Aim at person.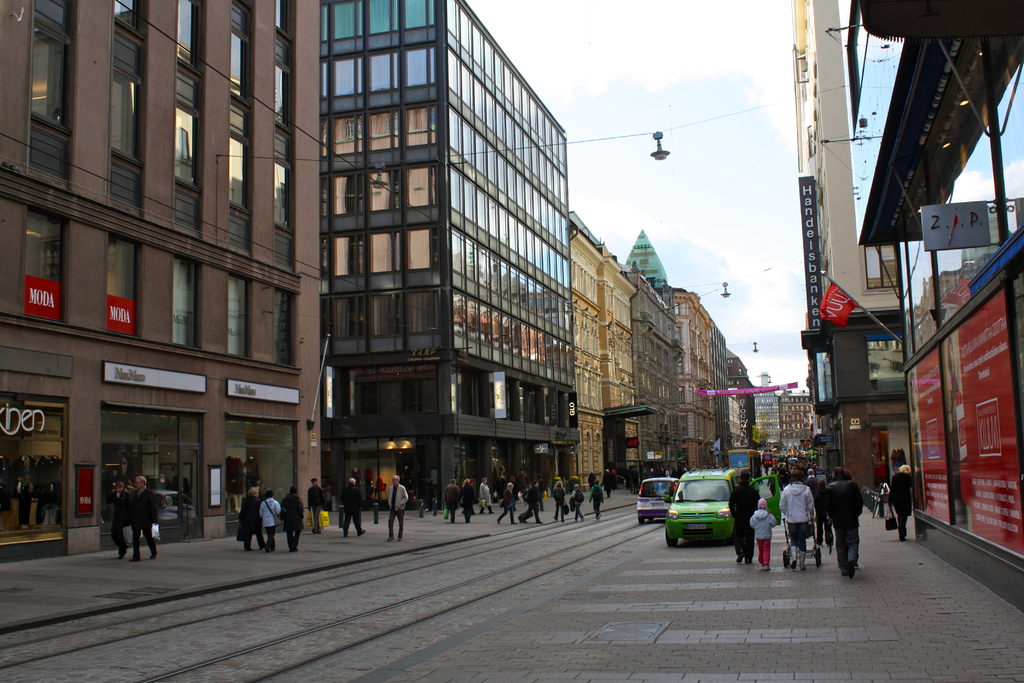
Aimed at region(826, 466, 863, 579).
